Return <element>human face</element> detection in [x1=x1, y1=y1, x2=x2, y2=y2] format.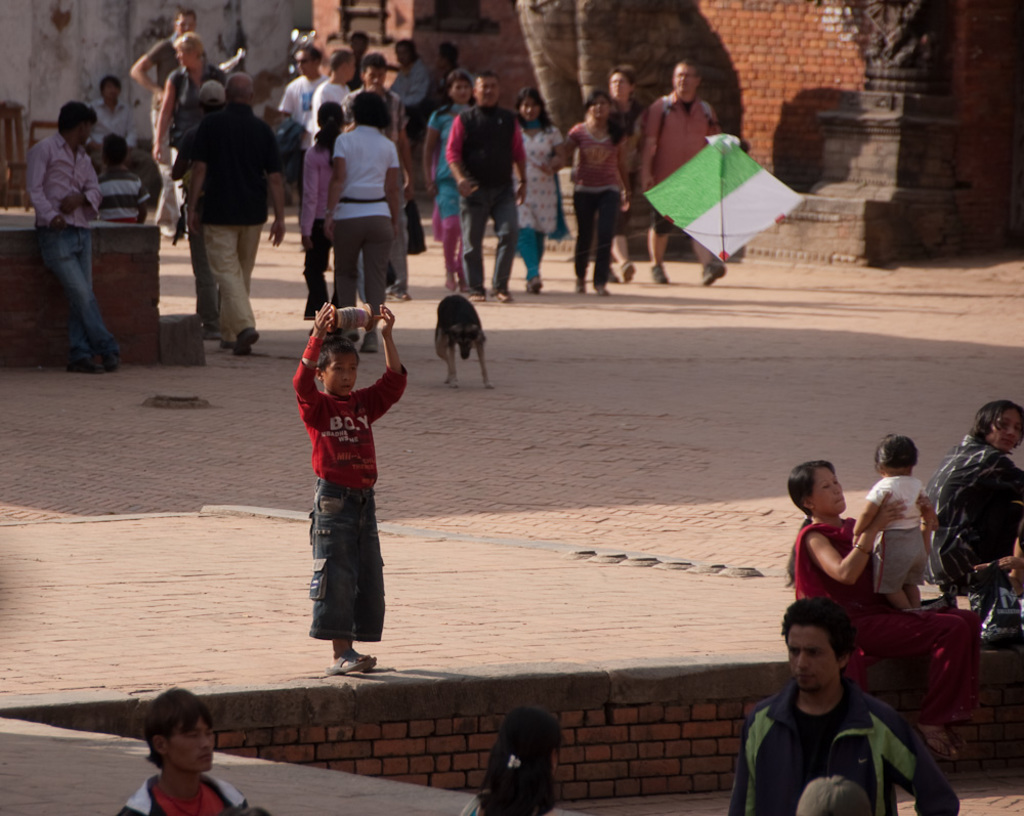
[x1=674, y1=62, x2=697, y2=92].
